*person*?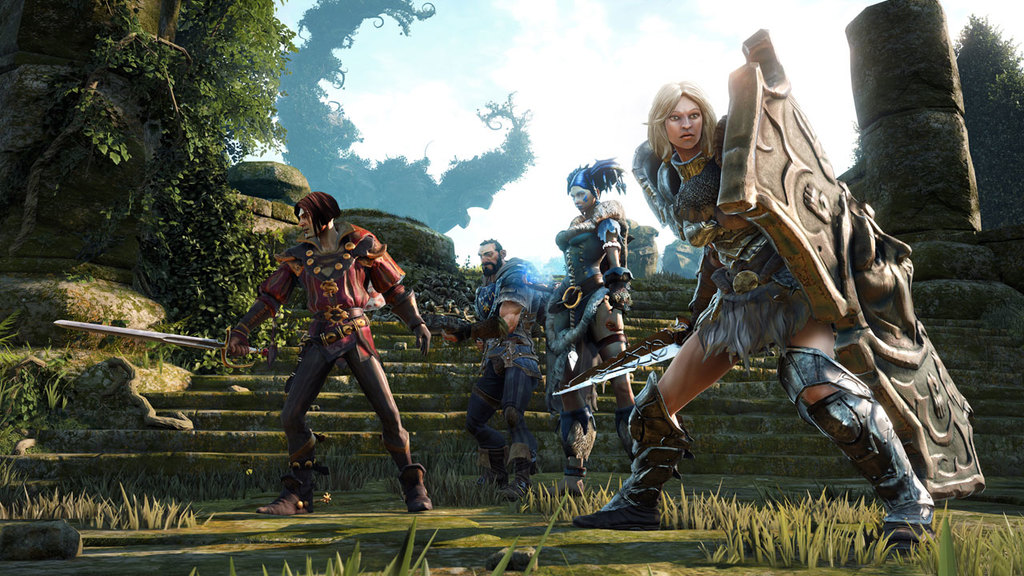
detection(569, 73, 936, 566)
